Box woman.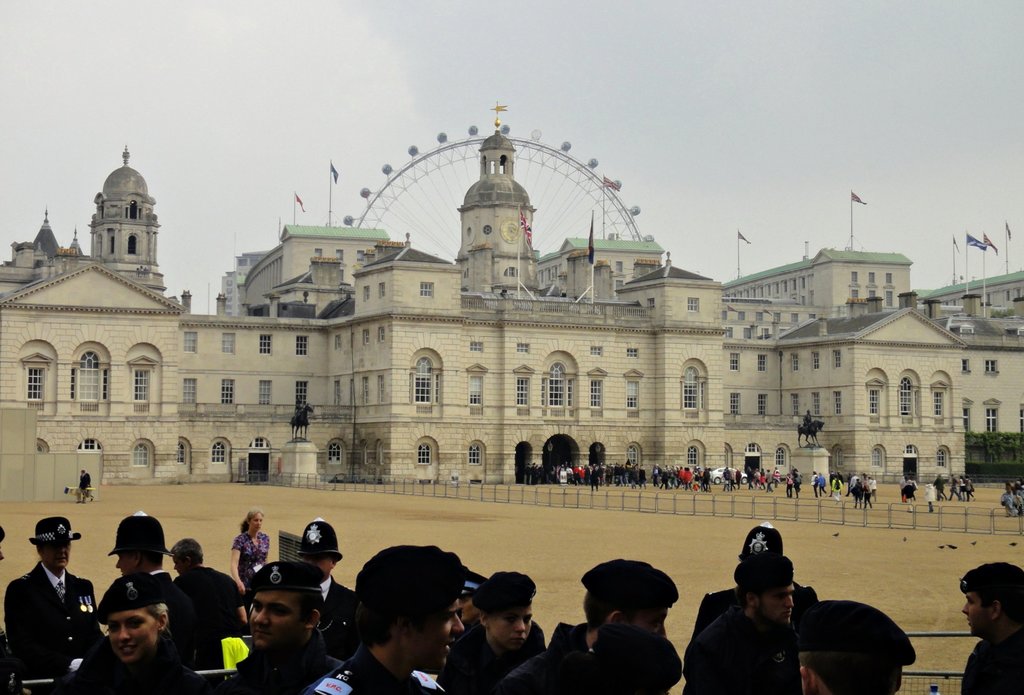
select_region(829, 476, 849, 498).
